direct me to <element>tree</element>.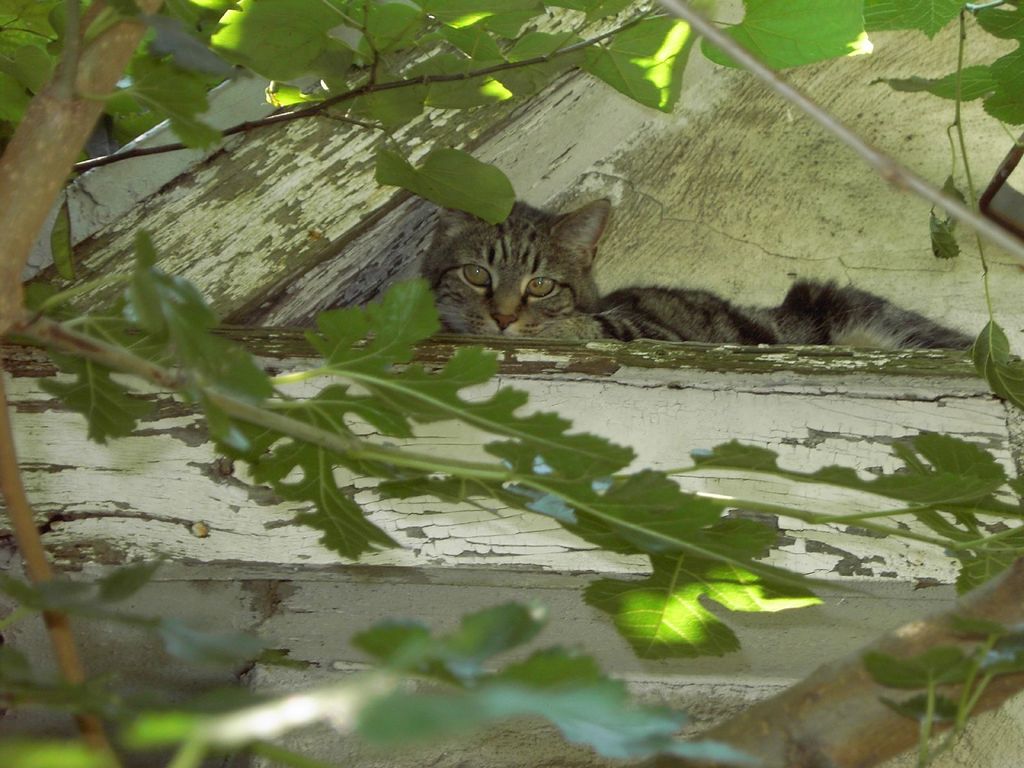
Direction: [x1=0, y1=44, x2=1023, y2=664].
